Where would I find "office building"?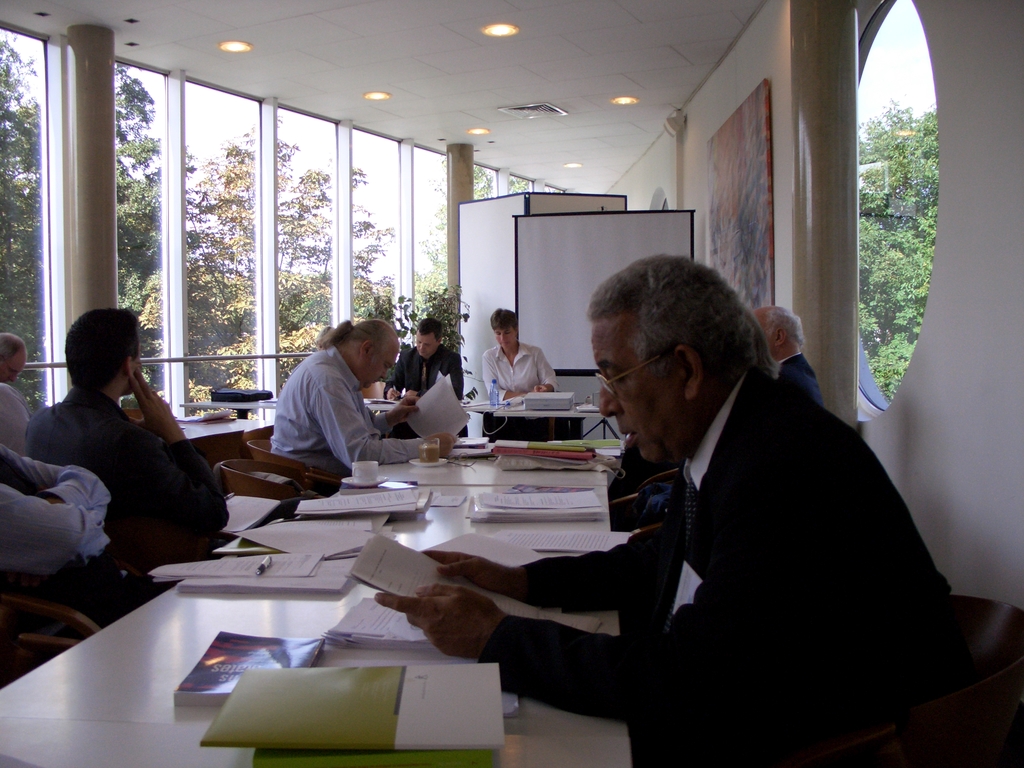
At 0,0,980,767.
